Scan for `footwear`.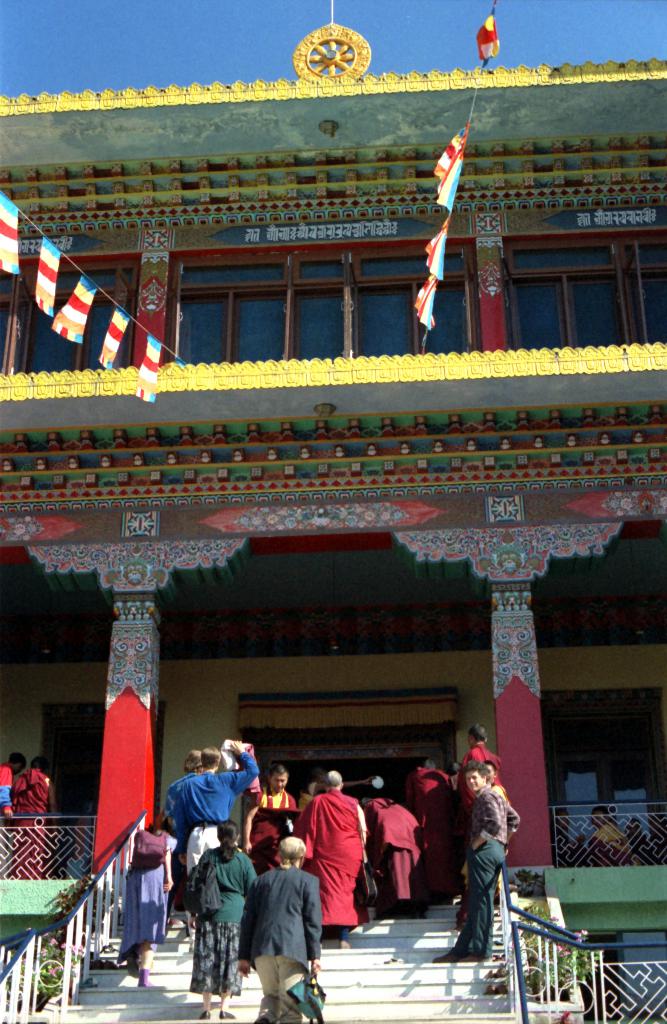
Scan result: 201/1013/212/1022.
